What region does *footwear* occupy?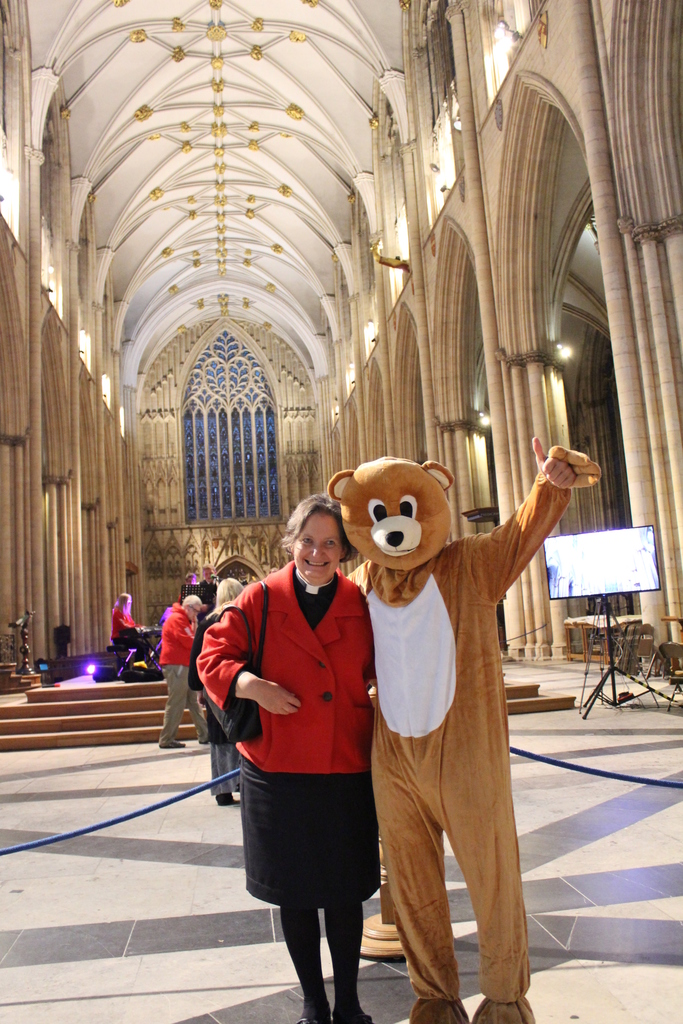
[208,796,242,810].
